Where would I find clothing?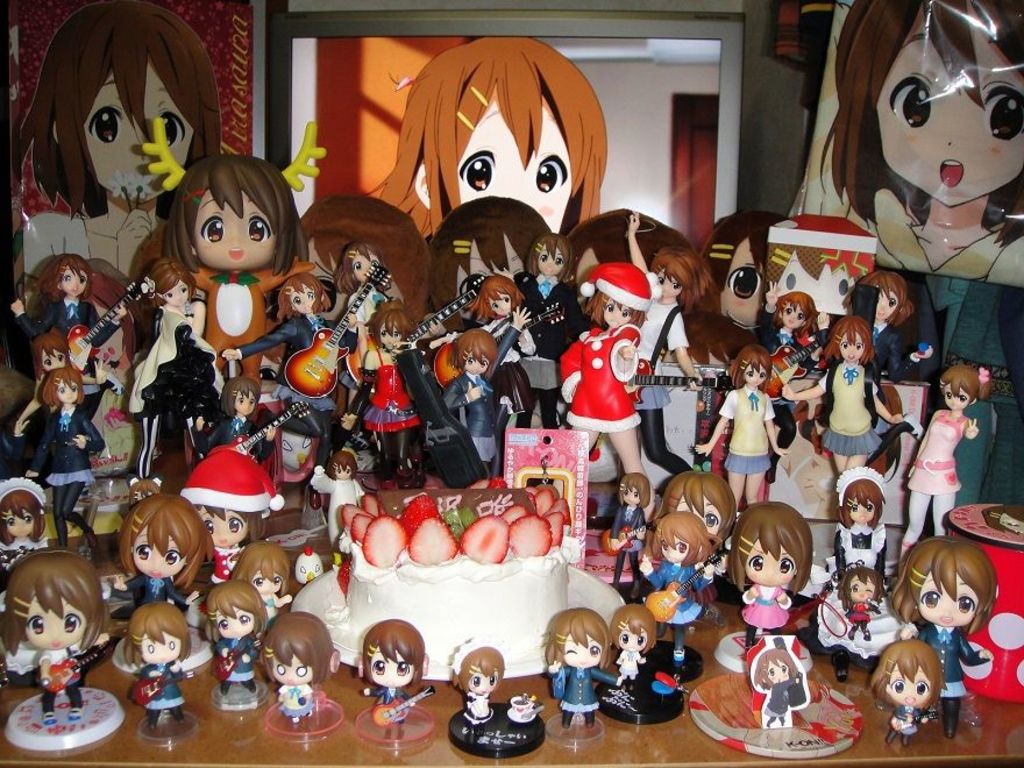
At Rect(439, 376, 502, 460).
